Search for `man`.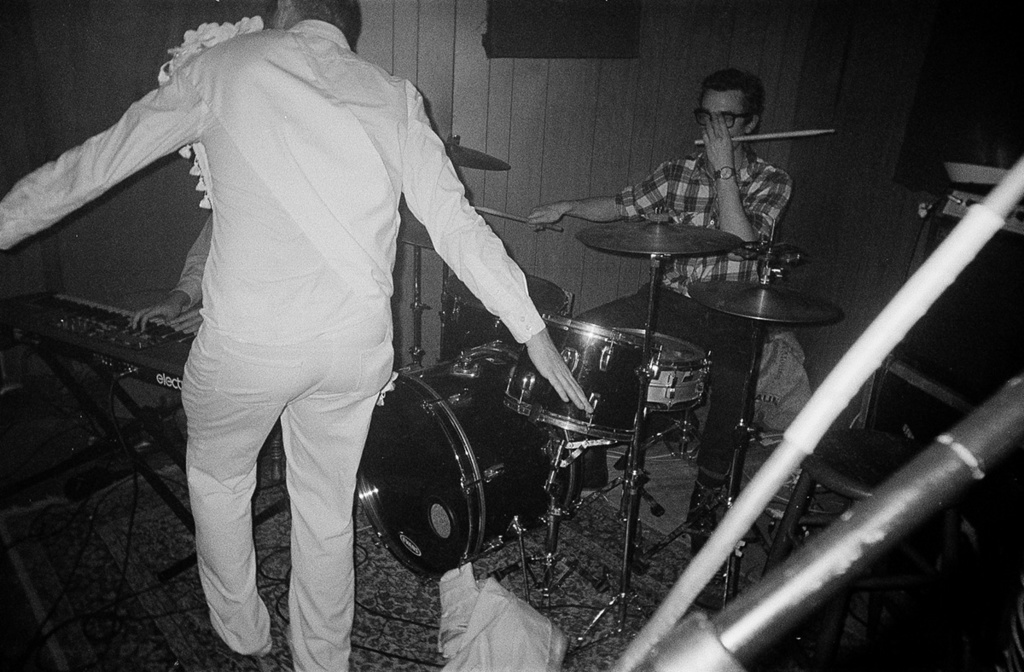
Found at [0, 0, 592, 671].
